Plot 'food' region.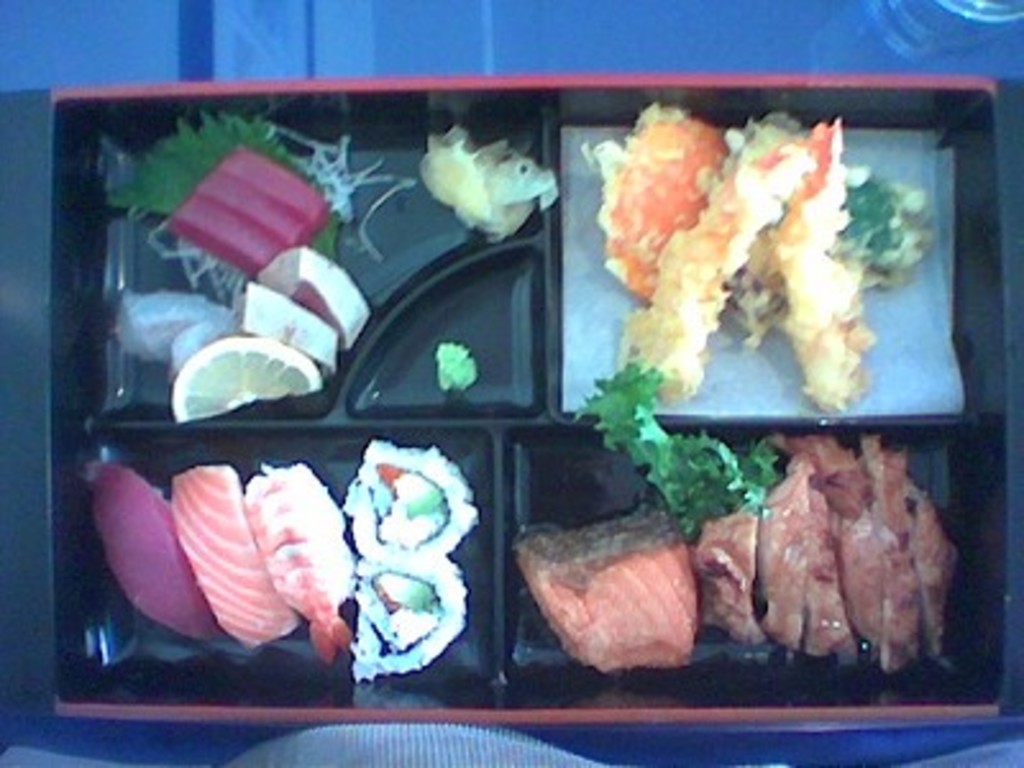
Plotted at {"x1": 686, "y1": 504, "x2": 773, "y2": 650}.
